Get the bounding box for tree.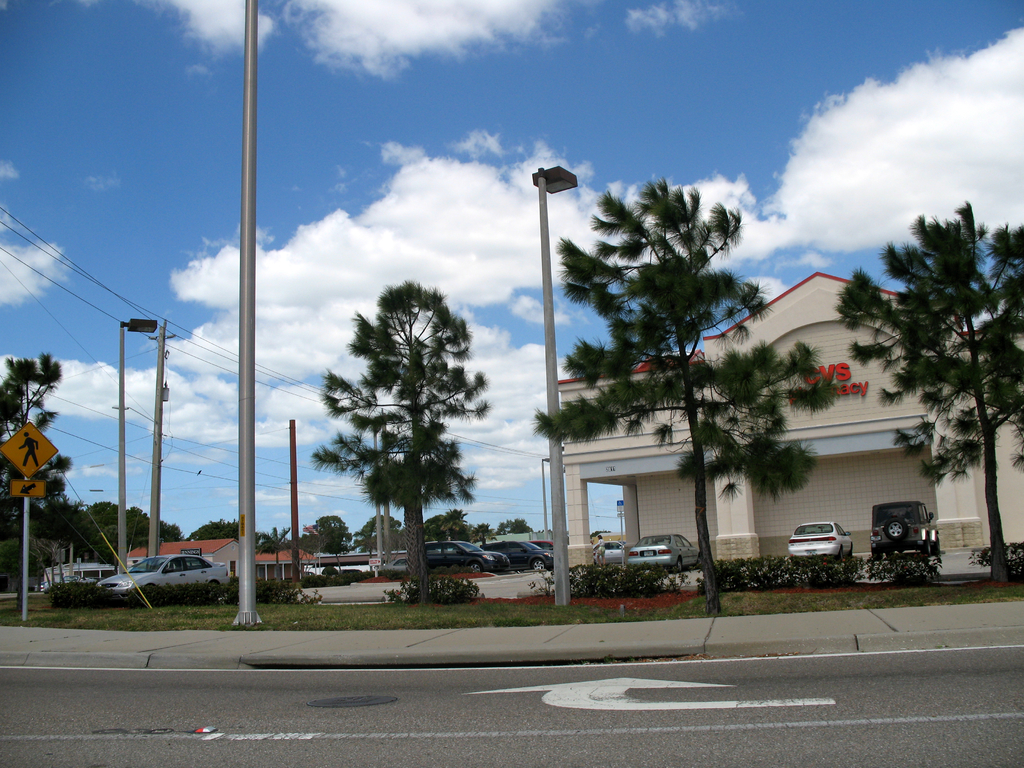
l=254, t=527, r=295, b=583.
